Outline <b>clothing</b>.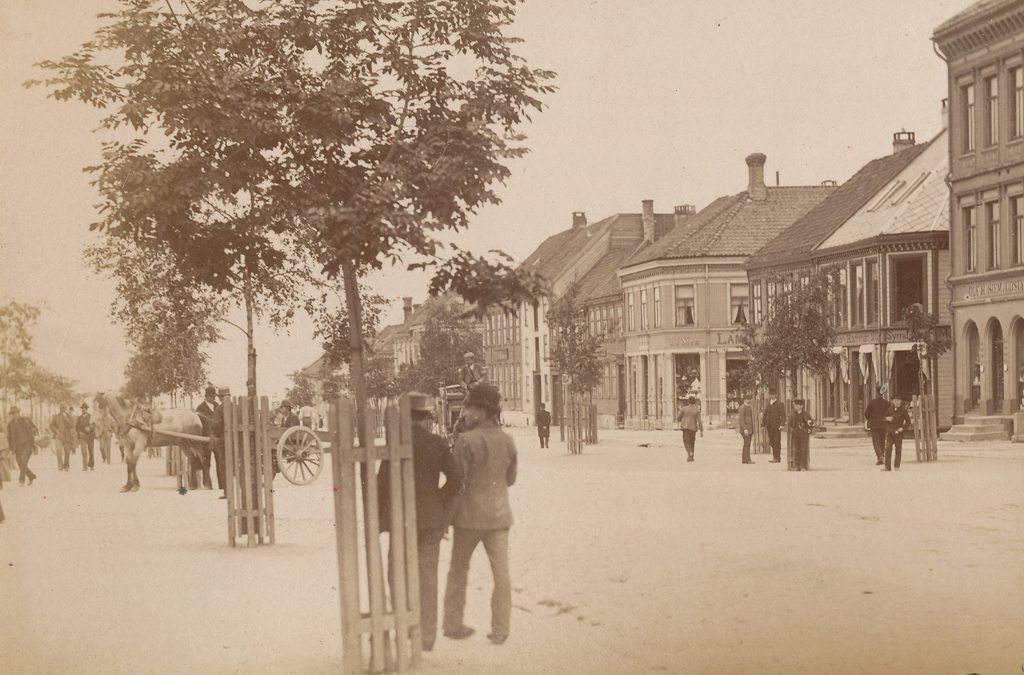
Outline: 788:412:817:460.
